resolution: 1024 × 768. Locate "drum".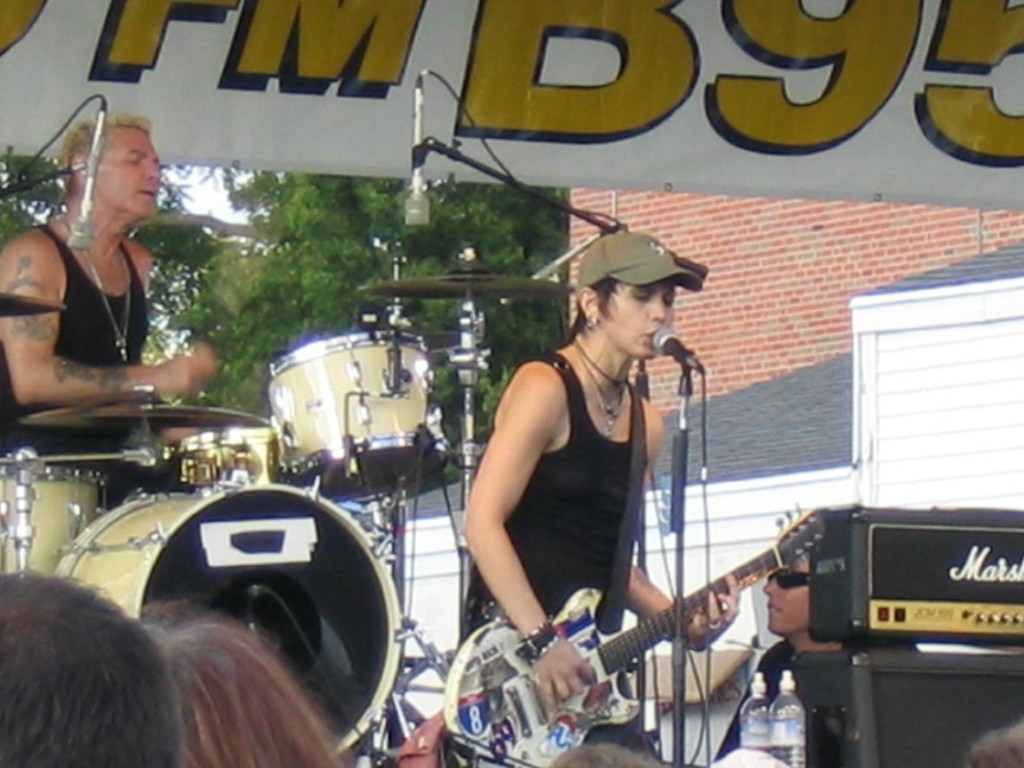
rect(269, 326, 454, 503).
